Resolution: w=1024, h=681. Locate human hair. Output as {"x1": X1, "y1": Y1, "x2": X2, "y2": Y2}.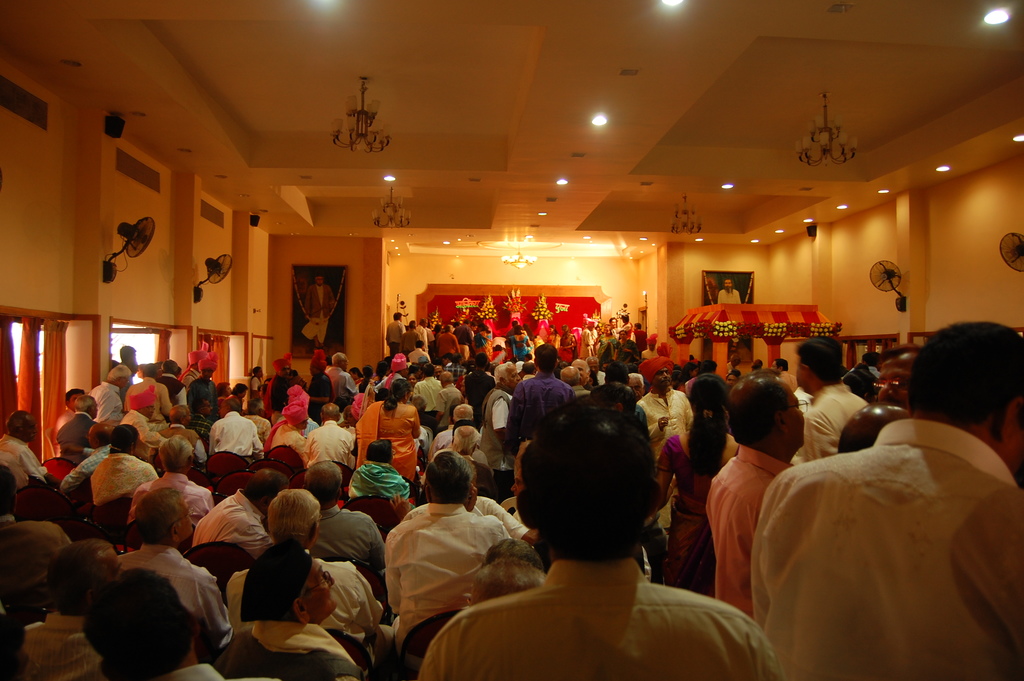
{"x1": 627, "y1": 372, "x2": 643, "y2": 390}.
